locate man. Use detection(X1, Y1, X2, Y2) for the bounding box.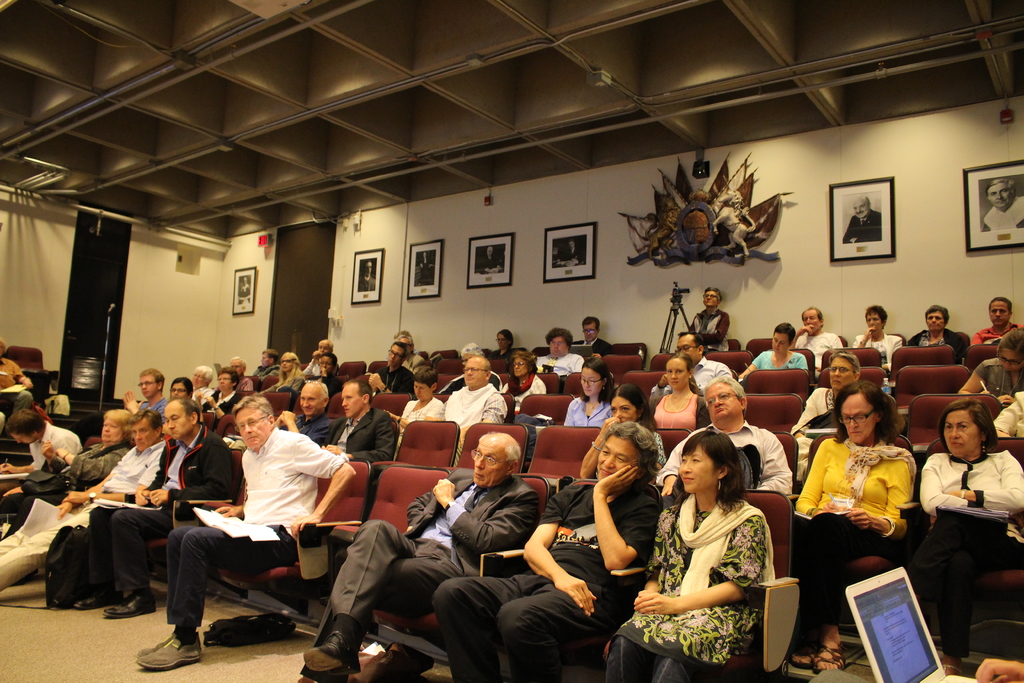
detection(0, 406, 79, 509).
